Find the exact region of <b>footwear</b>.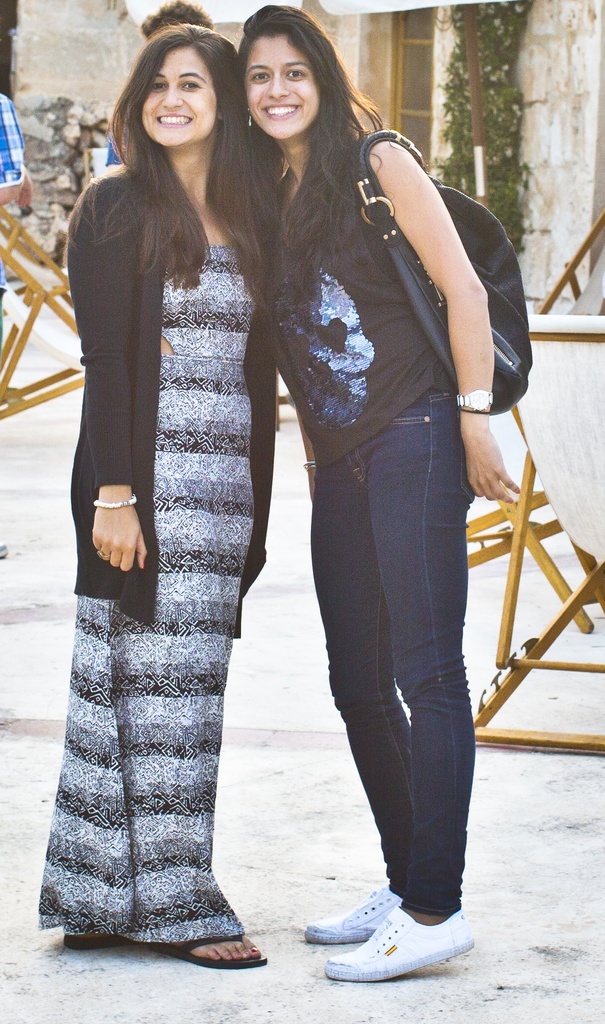
Exact region: (147,929,266,971).
